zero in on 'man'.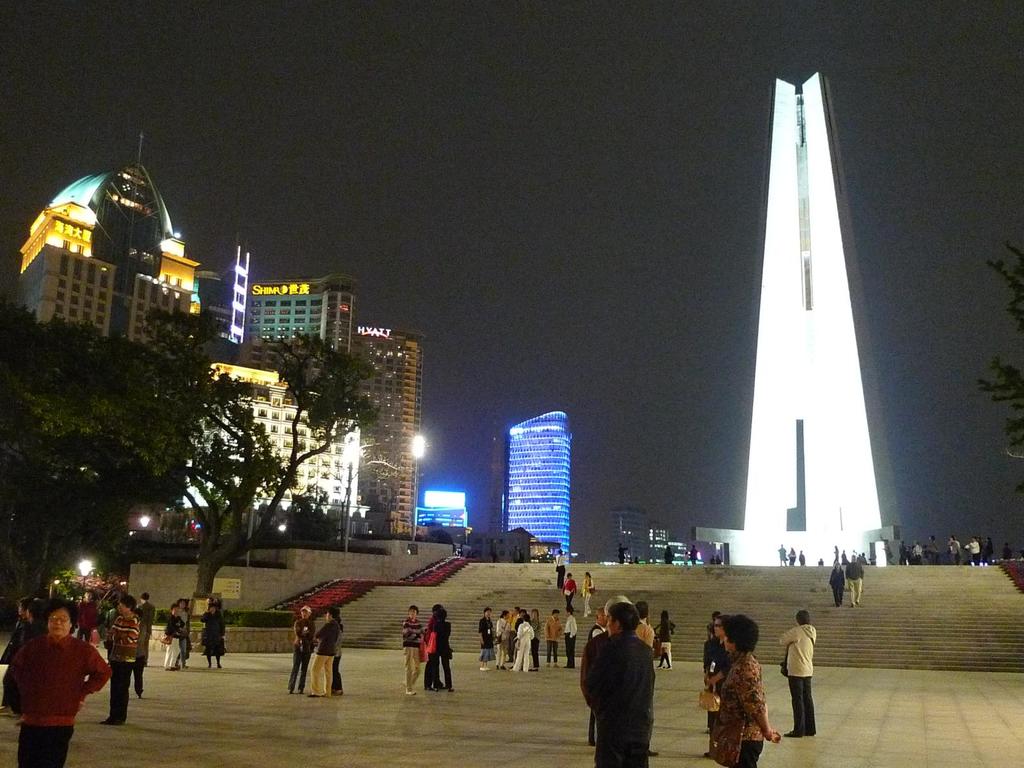
Zeroed in: crop(835, 547, 861, 610).
